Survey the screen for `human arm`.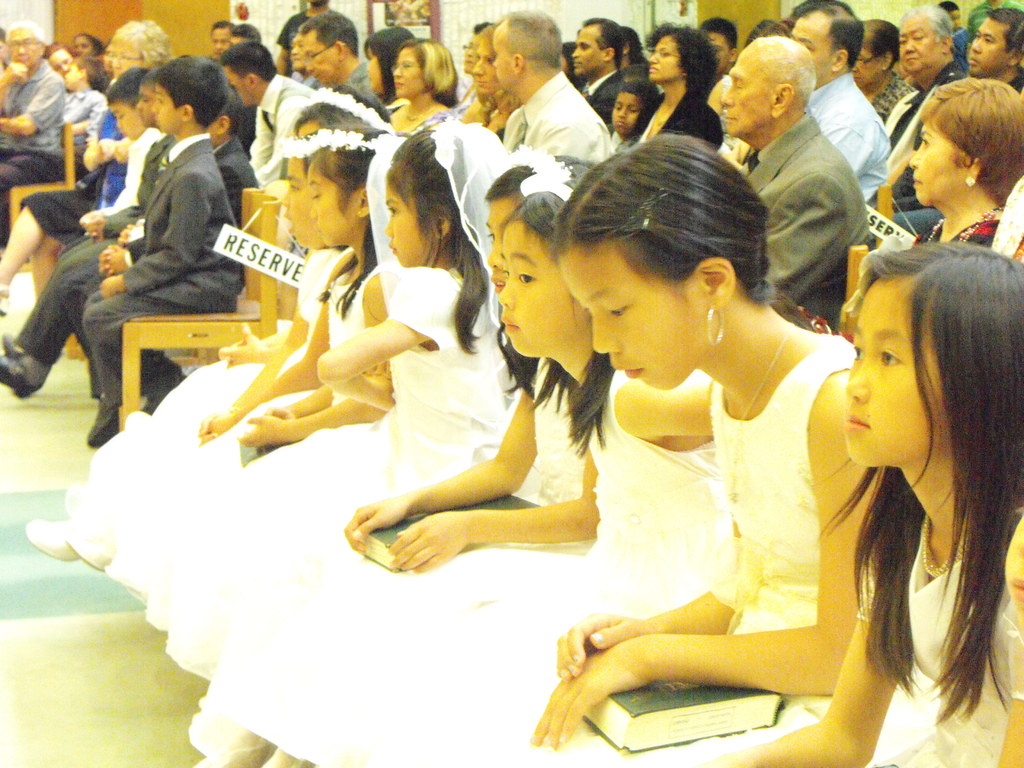
Survey found: BBox(232, 393, 401, 452).
